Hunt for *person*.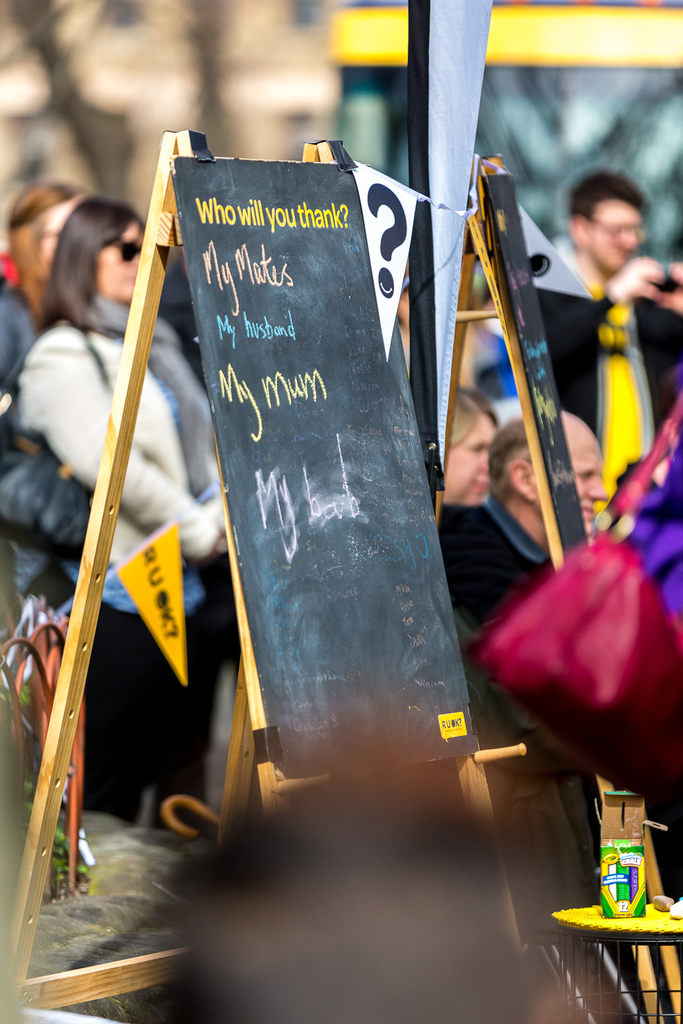
Hunted down at [0,181,85,391].
